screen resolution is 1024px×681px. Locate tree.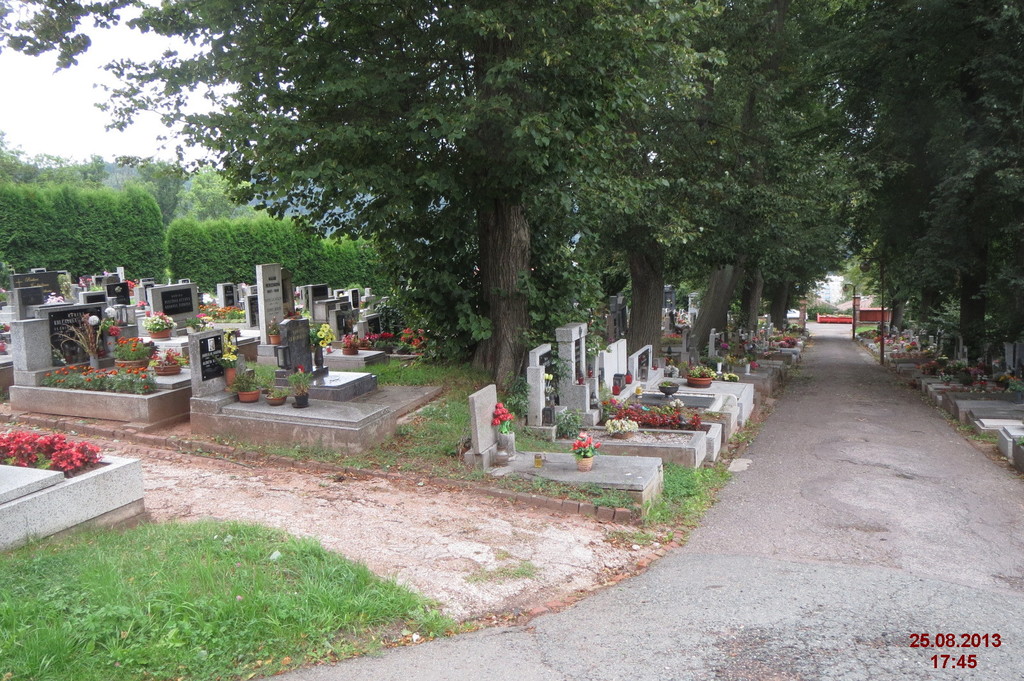
box(193, 158, 246, 236).
